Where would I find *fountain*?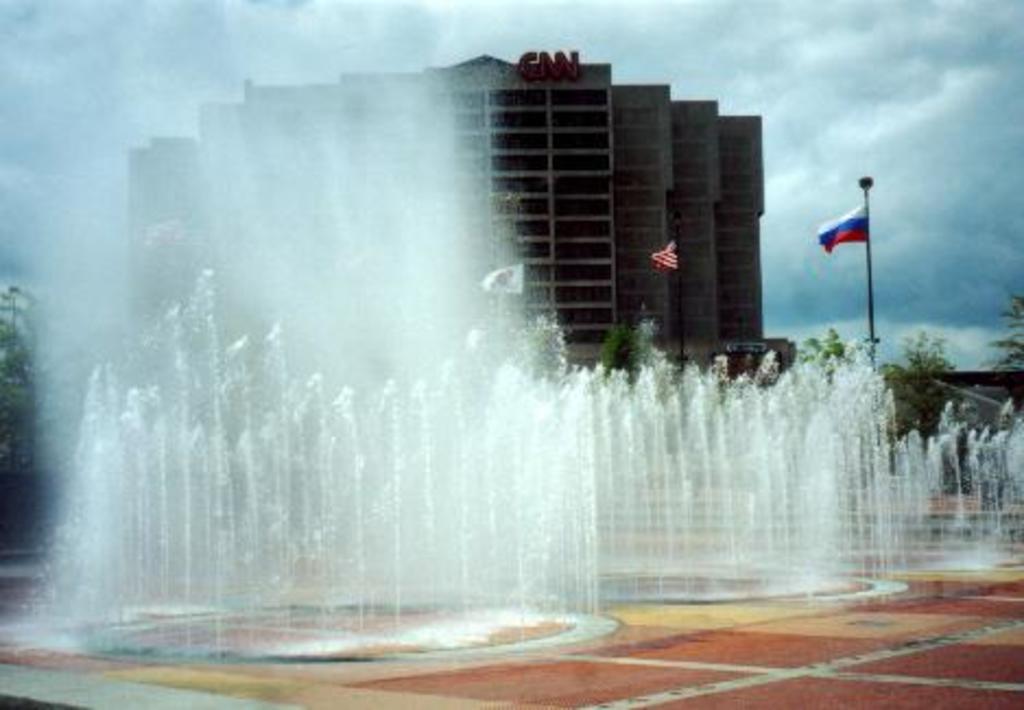
At locate(0, 2, 1022, 662).
